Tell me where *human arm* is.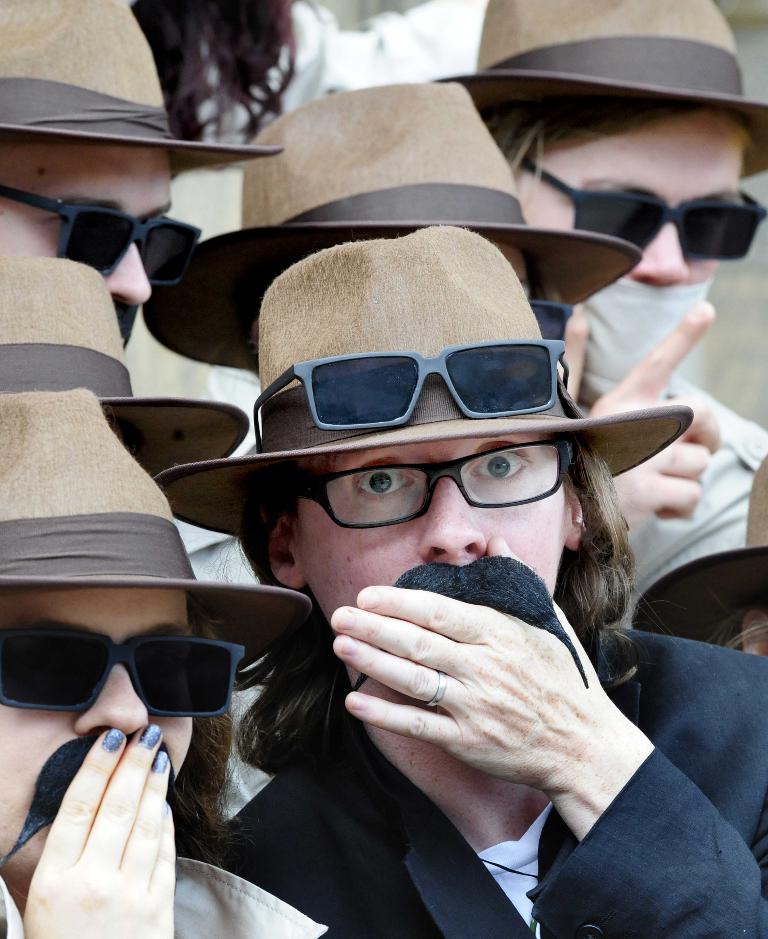
*human arm* is at BBox(552, 295, 598, 412).
